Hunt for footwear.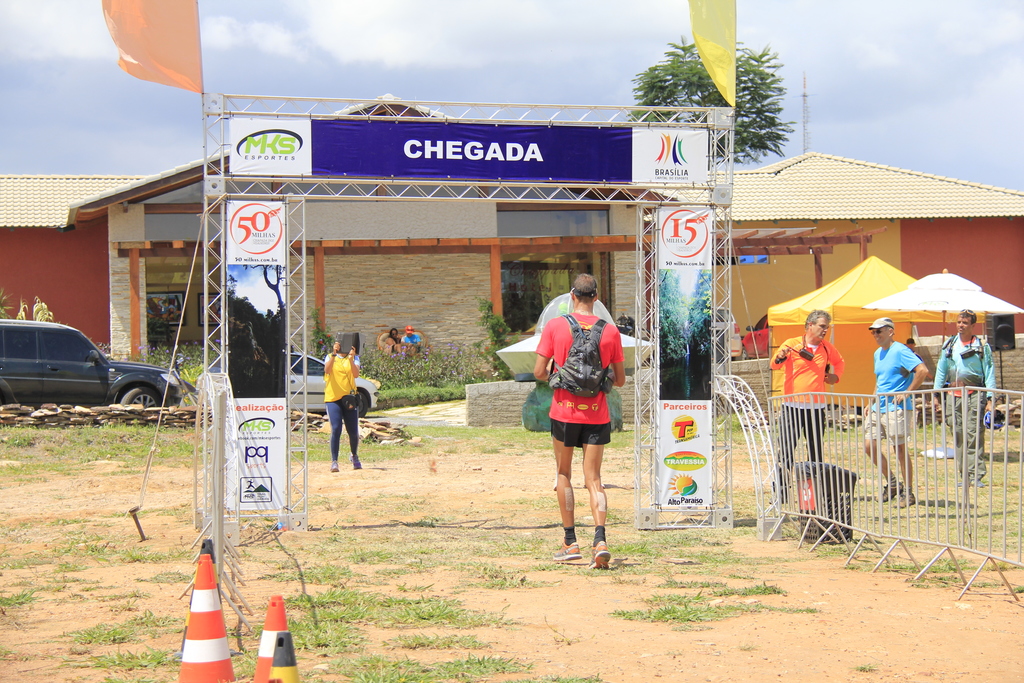
Hunted down at [x1=957, y1=481, x2=966, y2=487].
